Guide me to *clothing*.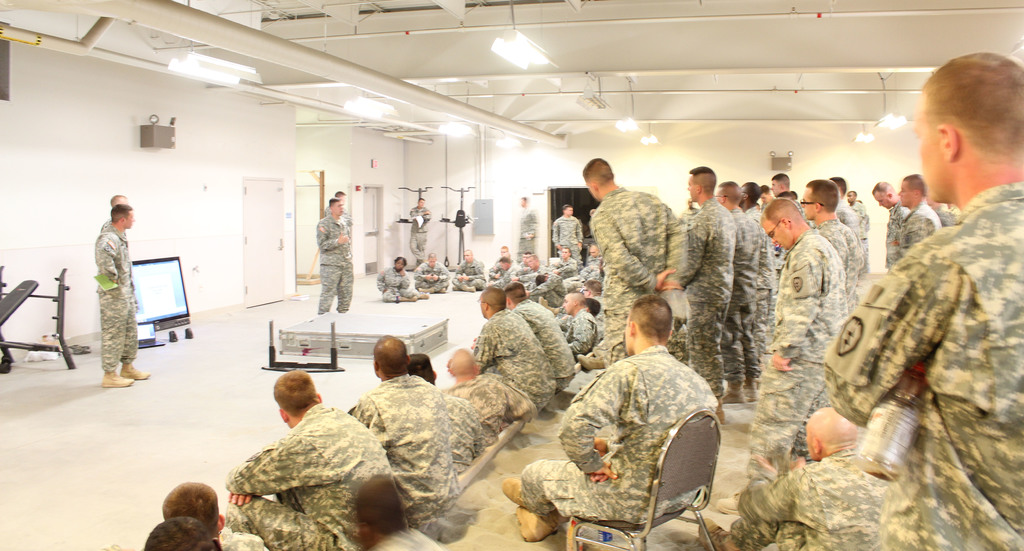
Guidance: left=749, top=233, right=857, bottom=496.
